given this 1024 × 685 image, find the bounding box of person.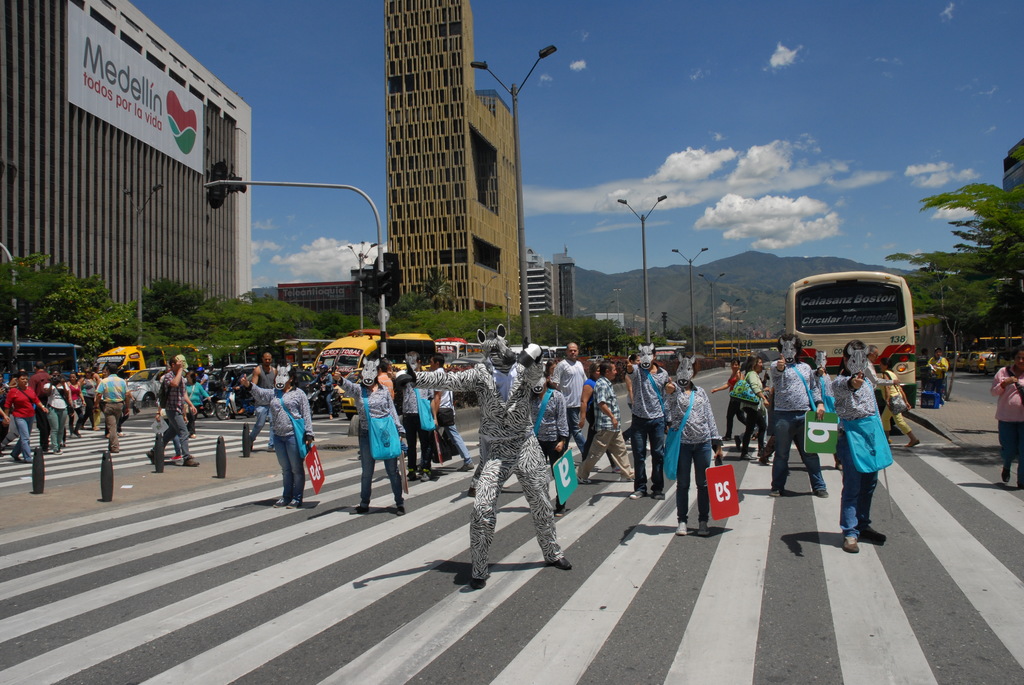
left=238, top=365, right=316, bottom=511.
